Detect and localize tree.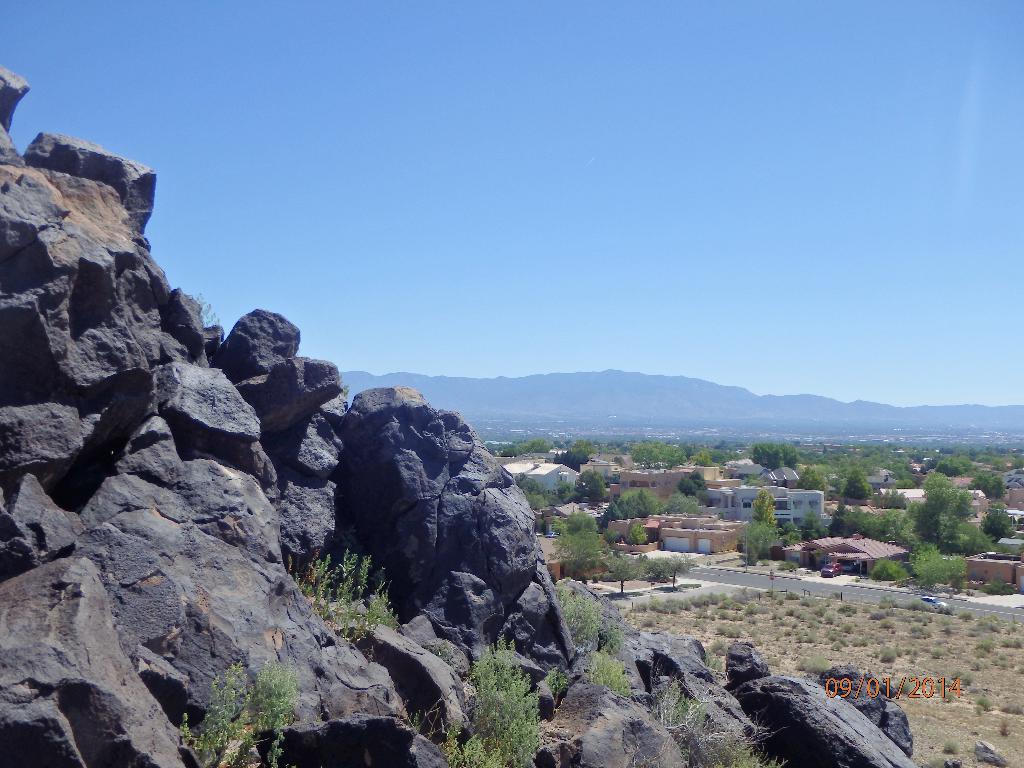
Localized at l=612, t=486, r=656, b=522.
